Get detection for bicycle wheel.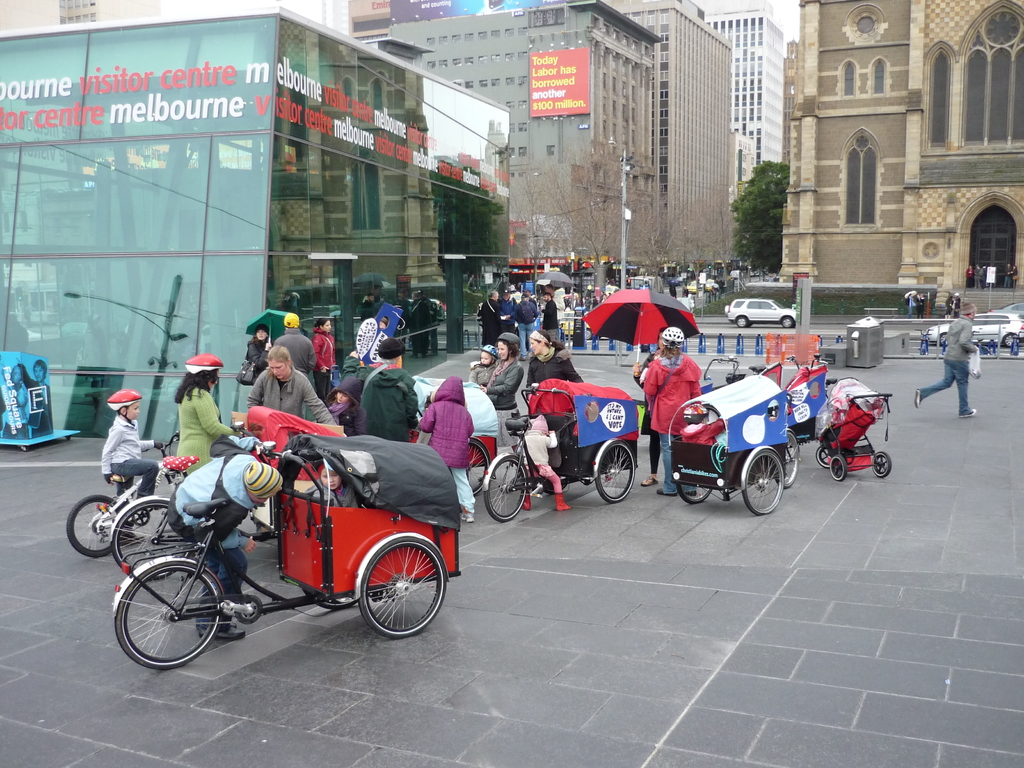
Detection: left=981, top=346, right=989, bottom=356.
